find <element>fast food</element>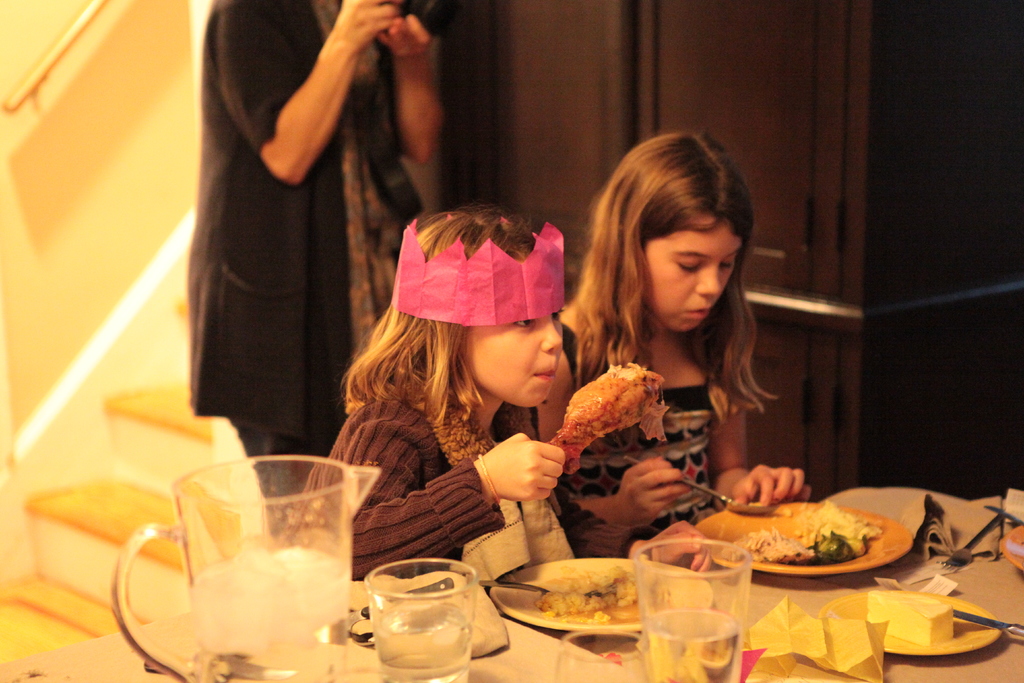
(x1=875, y1=591, x2=956, y2=642)
